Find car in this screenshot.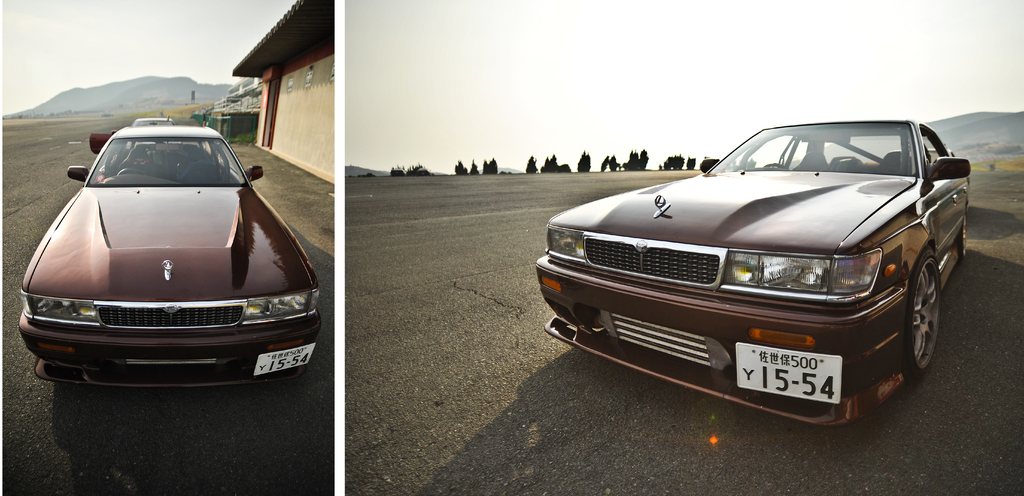
The bounding box for car is [left=524, top=115, right=980, bottom=429].
